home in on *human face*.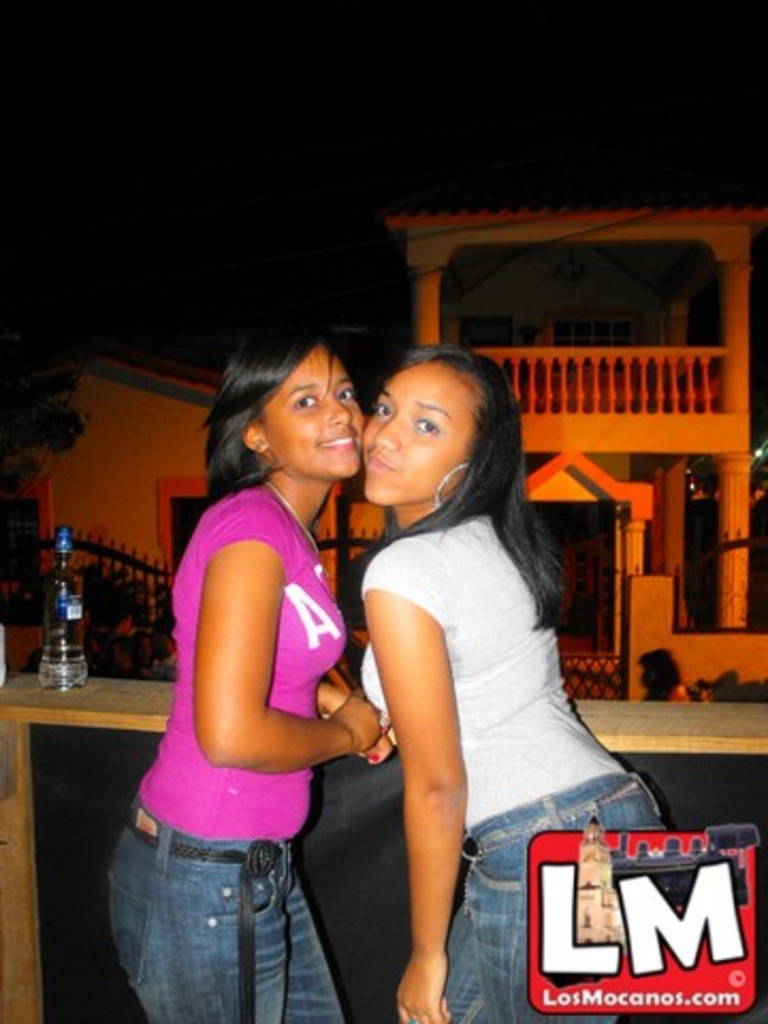
Homed in at <bbox>358, 371, 476, 503</bbox>.
